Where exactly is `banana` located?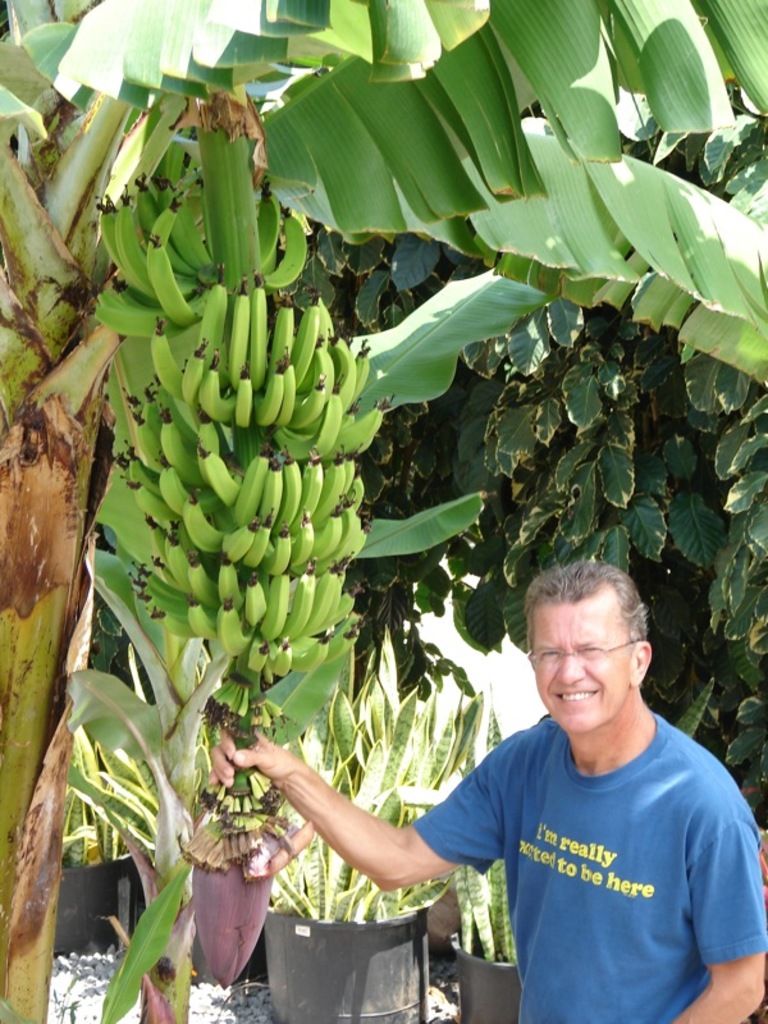
Its bounding box is [184, 488, 221, 553].
